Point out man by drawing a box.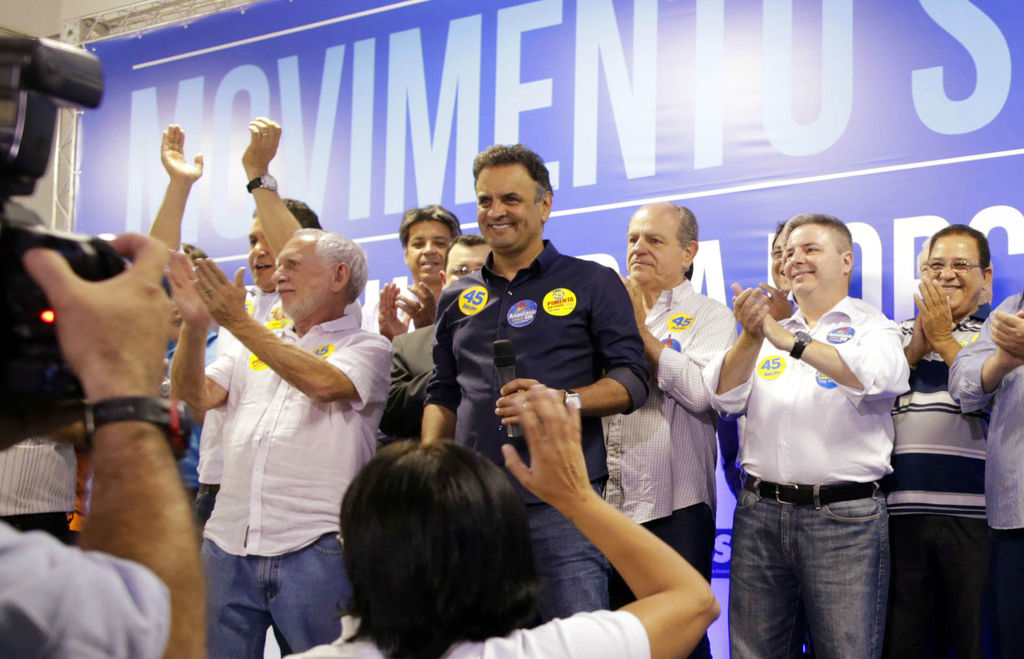
(x1=722, y1=222, x2=797, y2=503).
